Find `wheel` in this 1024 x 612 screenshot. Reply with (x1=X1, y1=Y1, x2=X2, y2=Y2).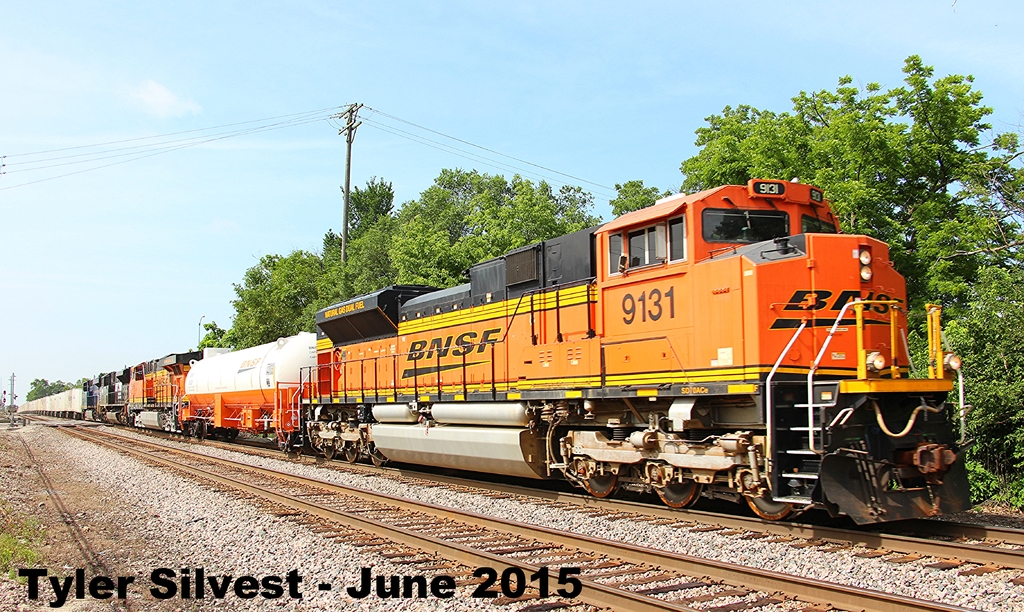
(x1=582, y1=470, x2=620, y2=500).
